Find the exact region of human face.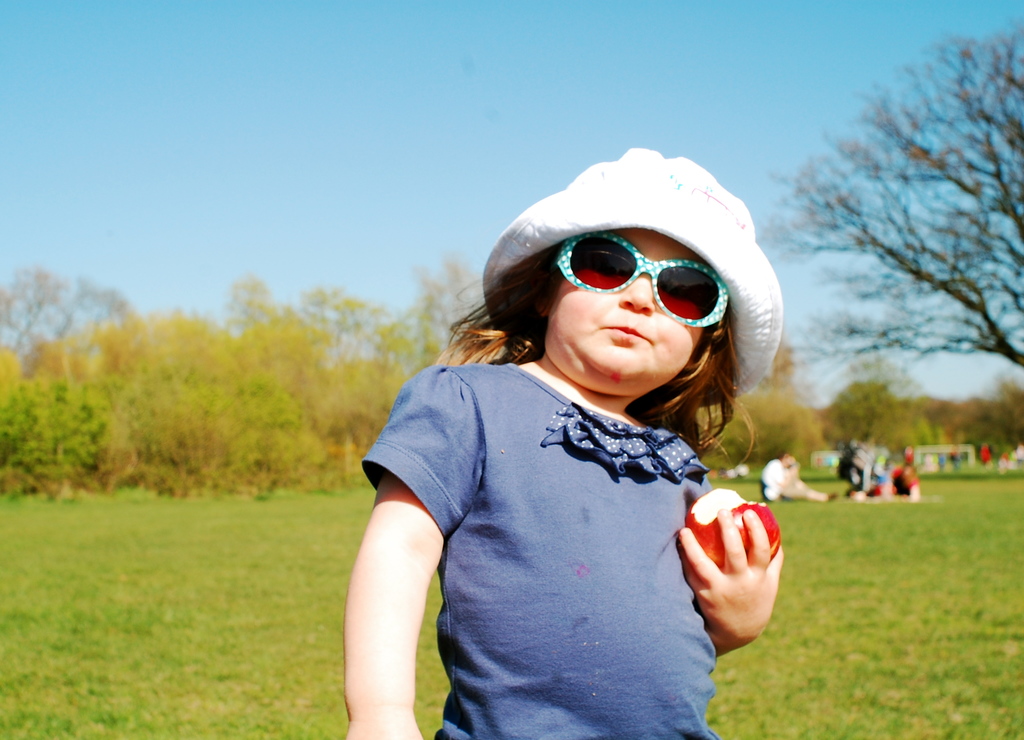
Exact region: bbox(535, 170, 758, 426).
